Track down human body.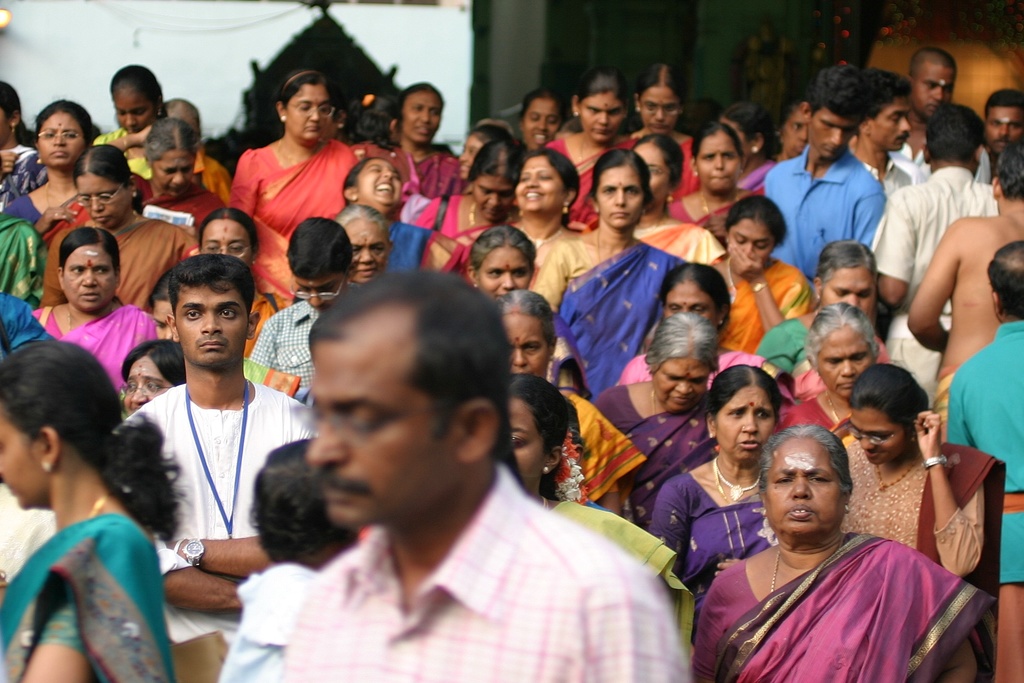
Tracked to (643, 363, 783, 619).
